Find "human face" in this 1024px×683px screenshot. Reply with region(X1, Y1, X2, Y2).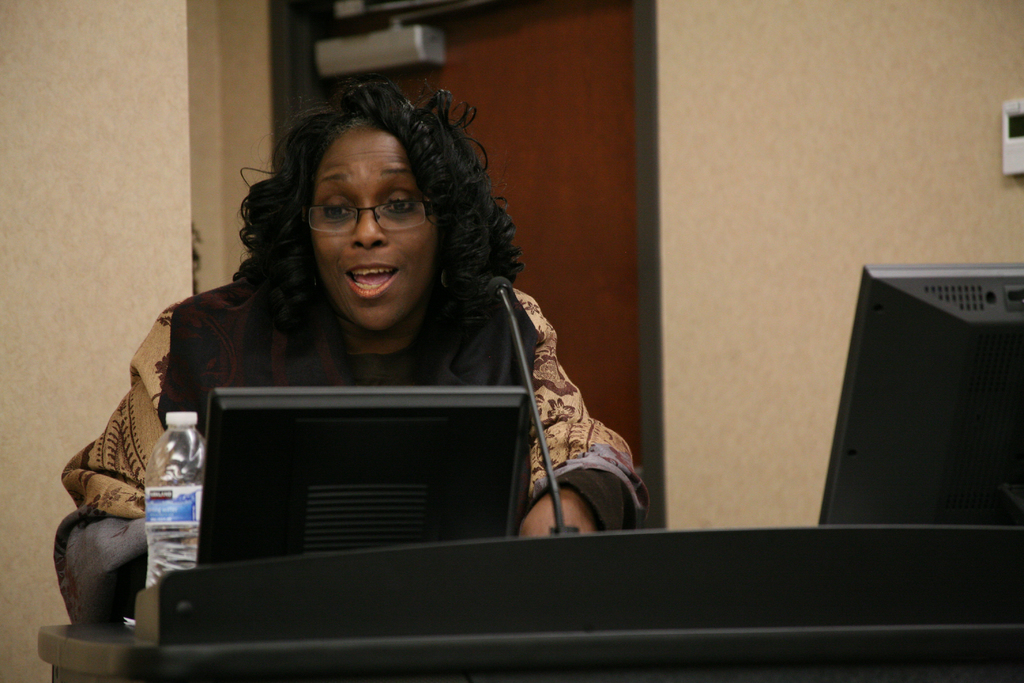
region(307, 126, 437, 333).
